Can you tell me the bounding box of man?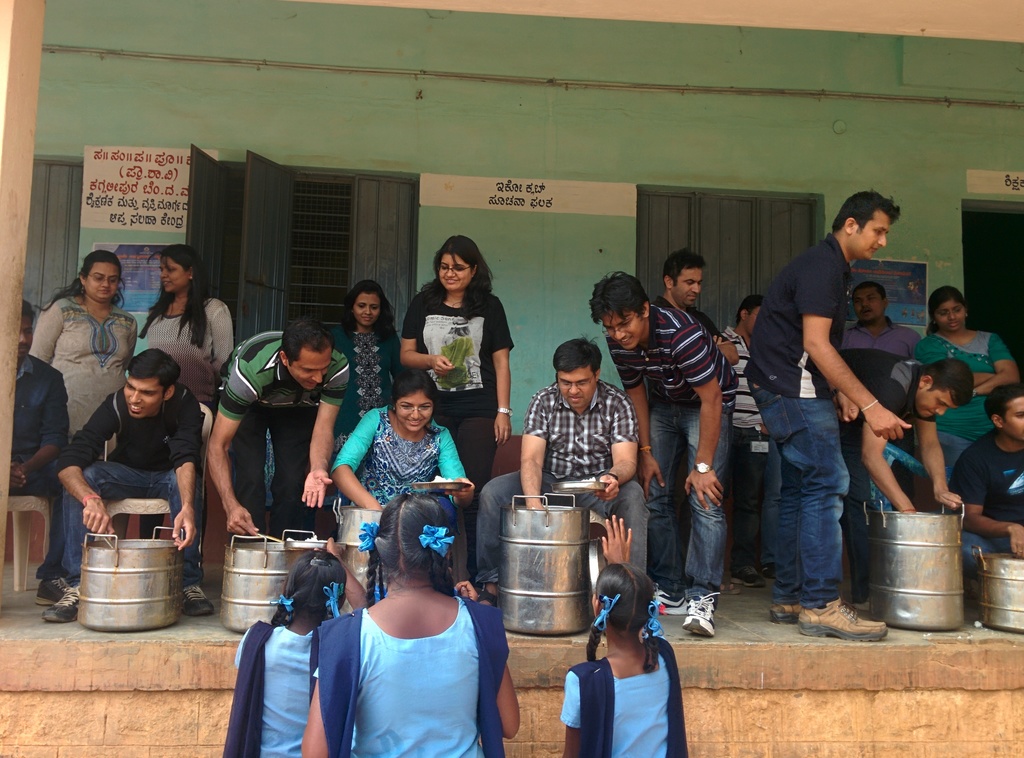
BBox(6, 304, 63, 590).
